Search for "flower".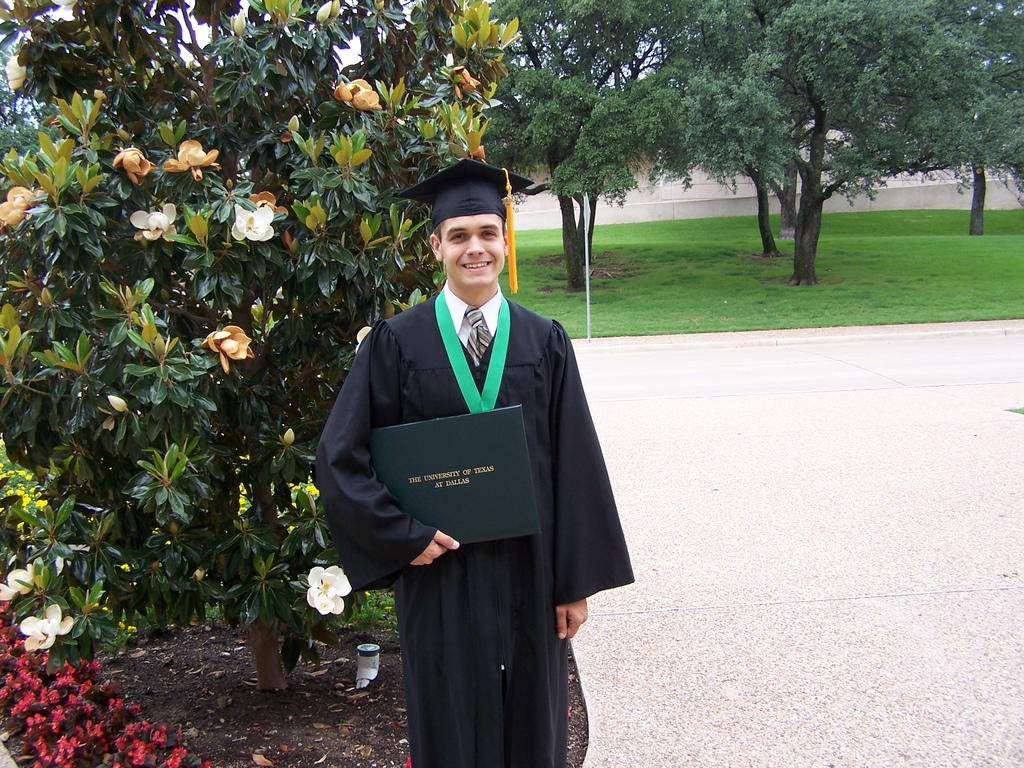
Found at x1=0, y1=186, x2=38, y2=232.
